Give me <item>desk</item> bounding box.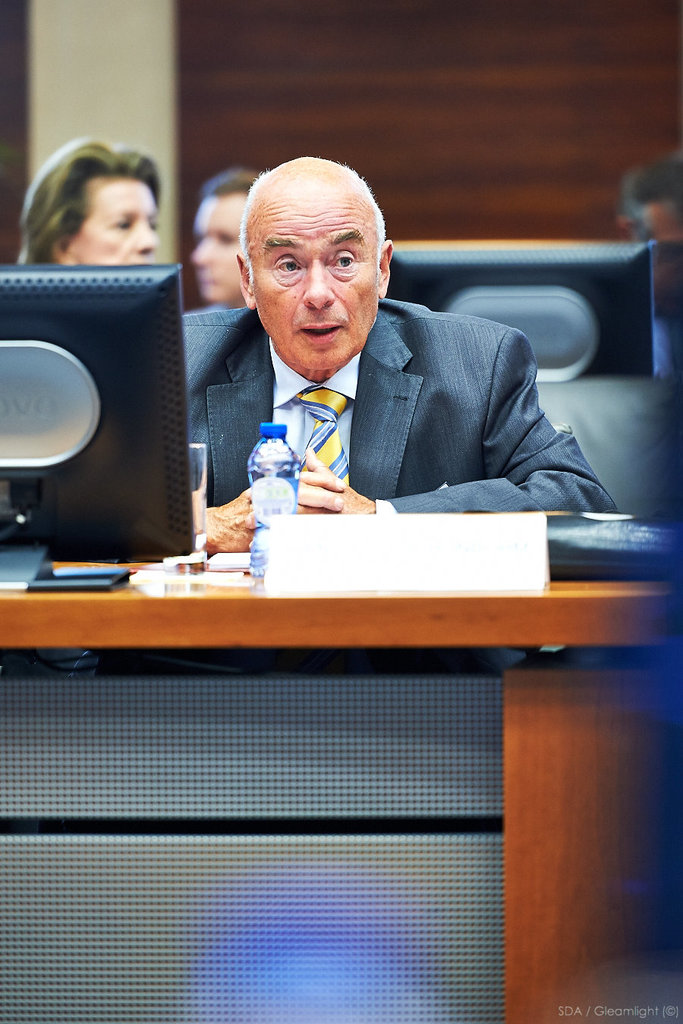
bbox(0, 510, 682, 1023).
